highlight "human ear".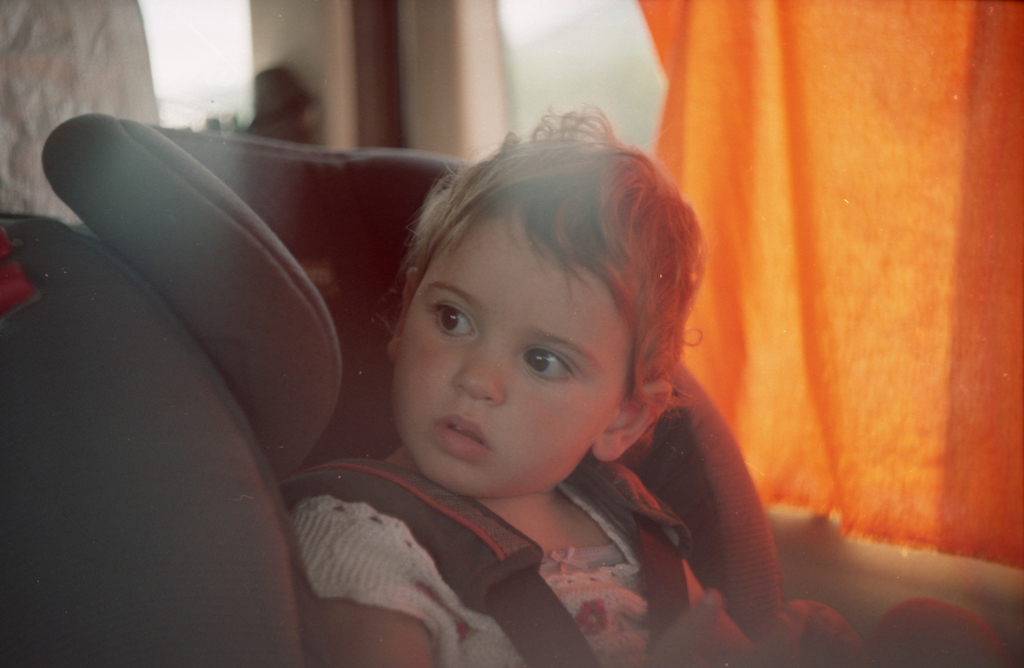
Highlighted region: 594, 382, 671, 465.
